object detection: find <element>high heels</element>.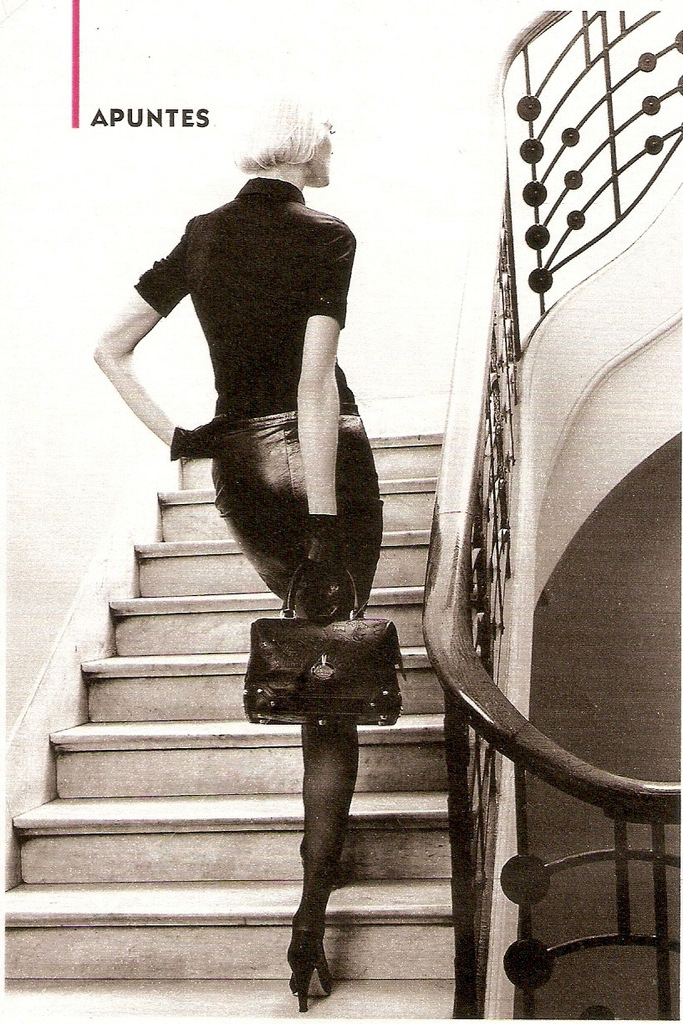
<bbox>291, 914, 335, 1017</bbox>.
